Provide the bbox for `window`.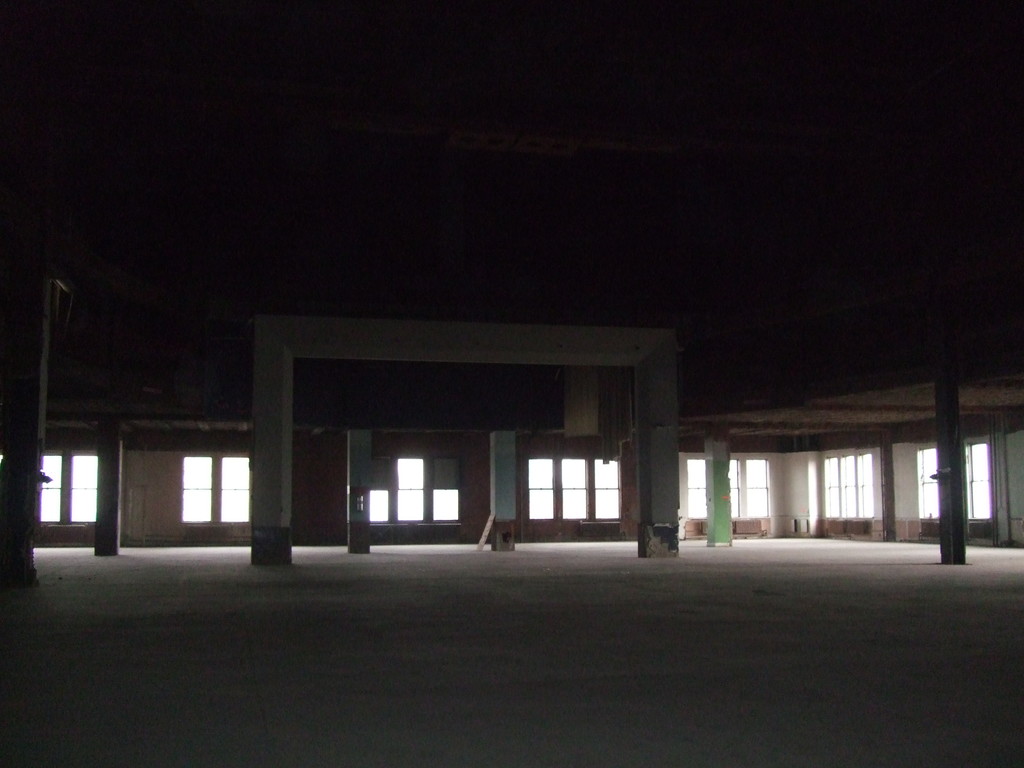
<region>42, 446, 95, 520</region>.
